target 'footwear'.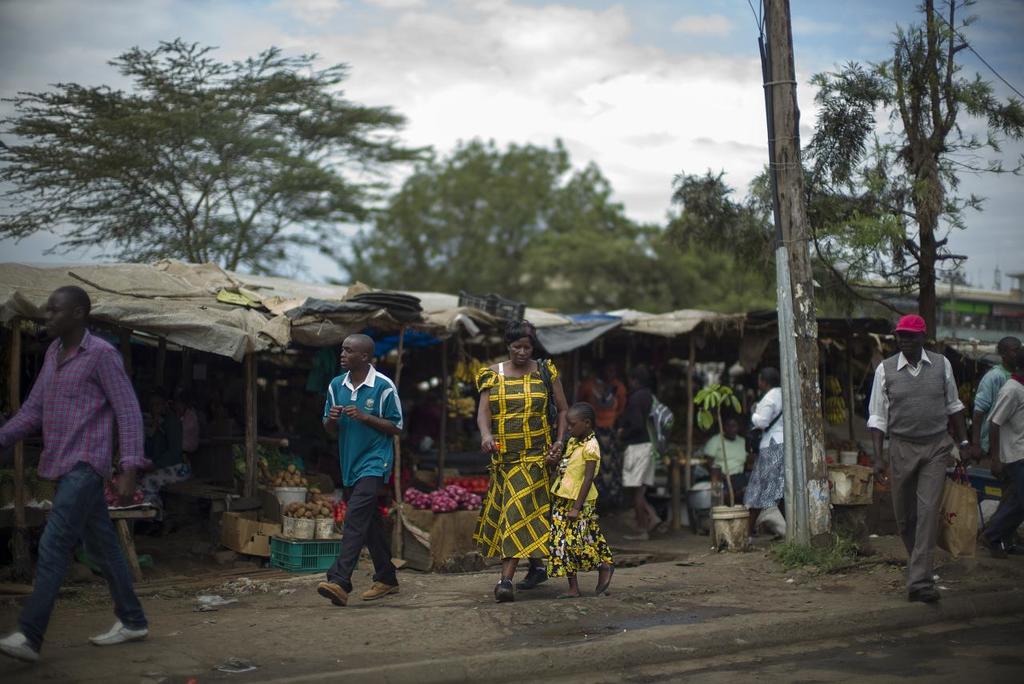
Target region: {"left": 514, "top": 567, "right": 552, "bottom": 590}.
